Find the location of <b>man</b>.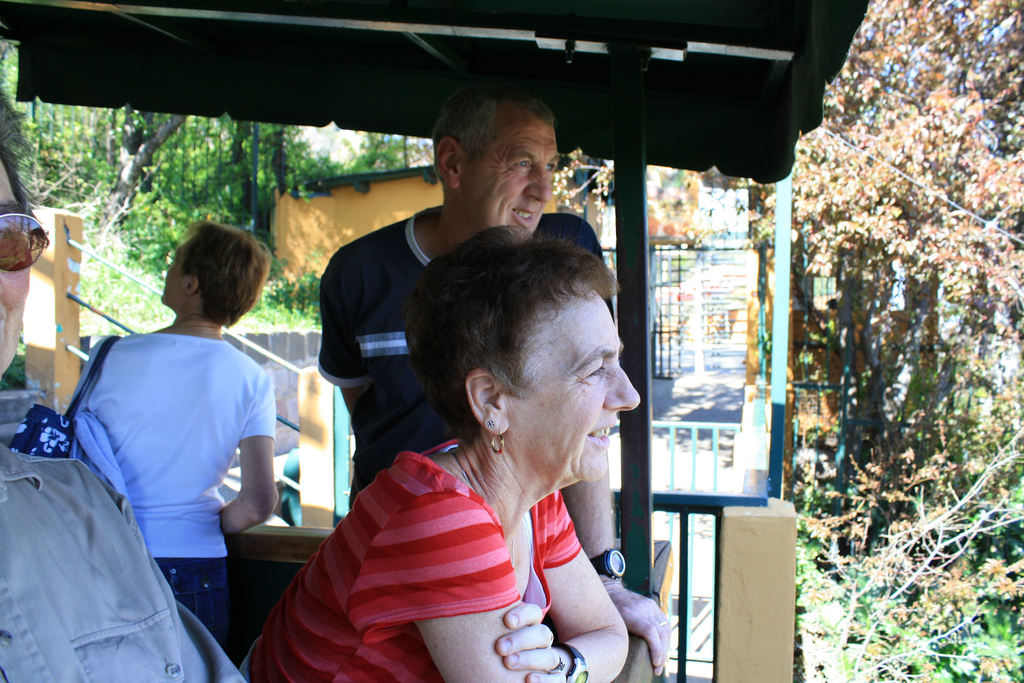
Location: crop(316, 77, 671, 680).
